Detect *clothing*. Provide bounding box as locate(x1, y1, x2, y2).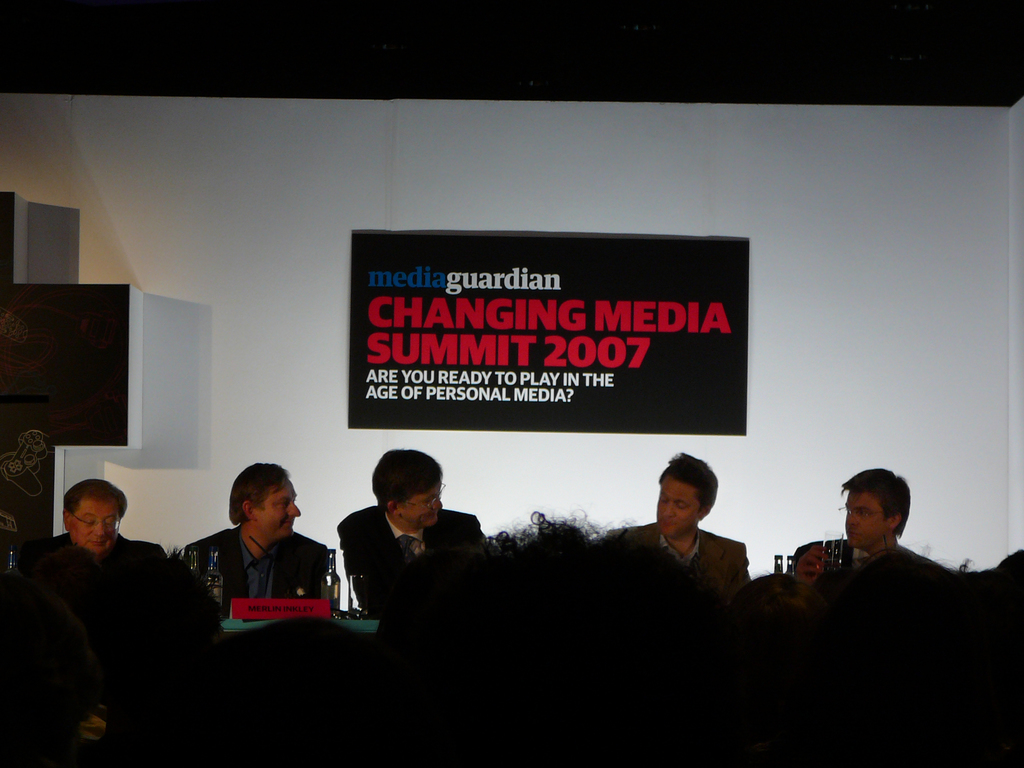
locate(334, 508, 492, 609).
